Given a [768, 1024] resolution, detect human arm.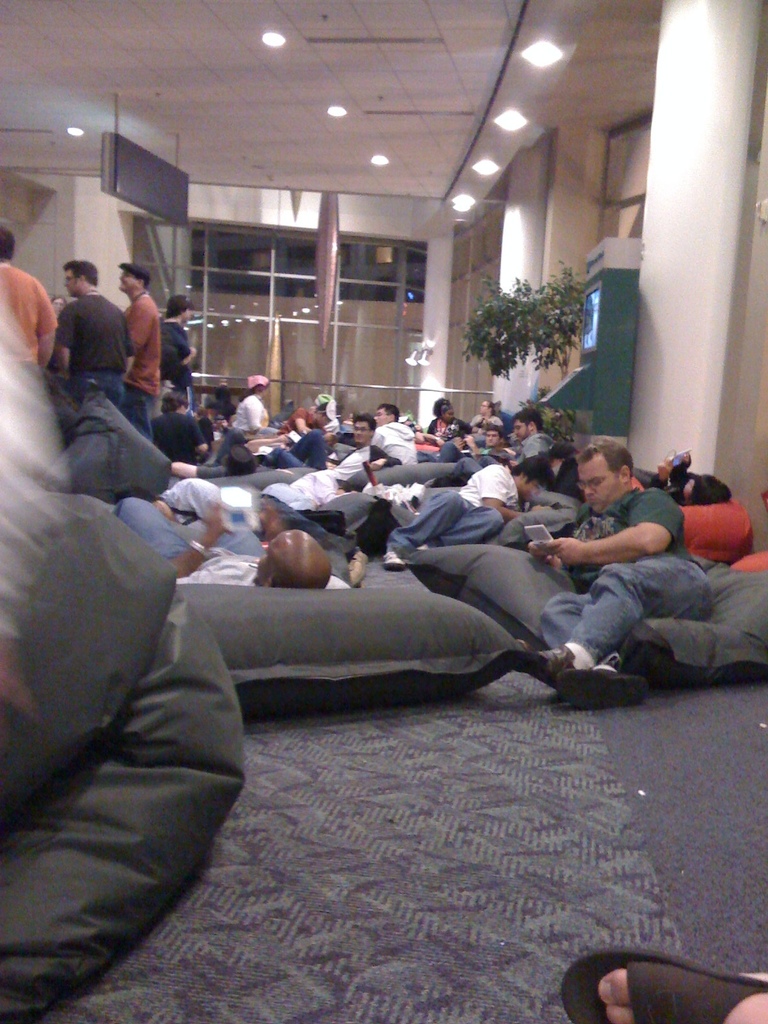
x1=33, y1=285, x2=60, y2=364.
